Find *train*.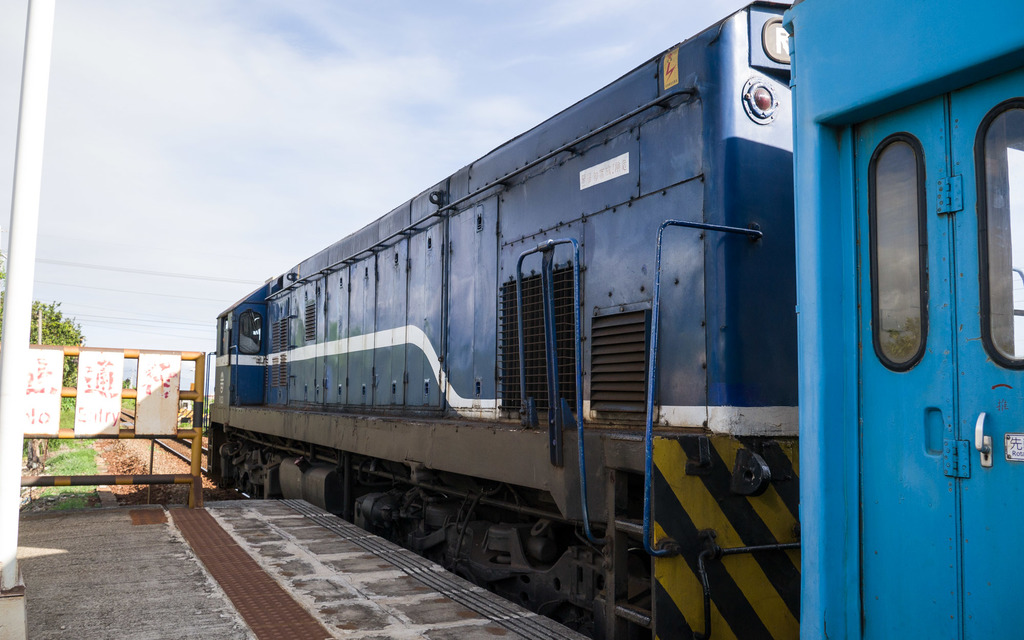
[203,0,1023,639].
